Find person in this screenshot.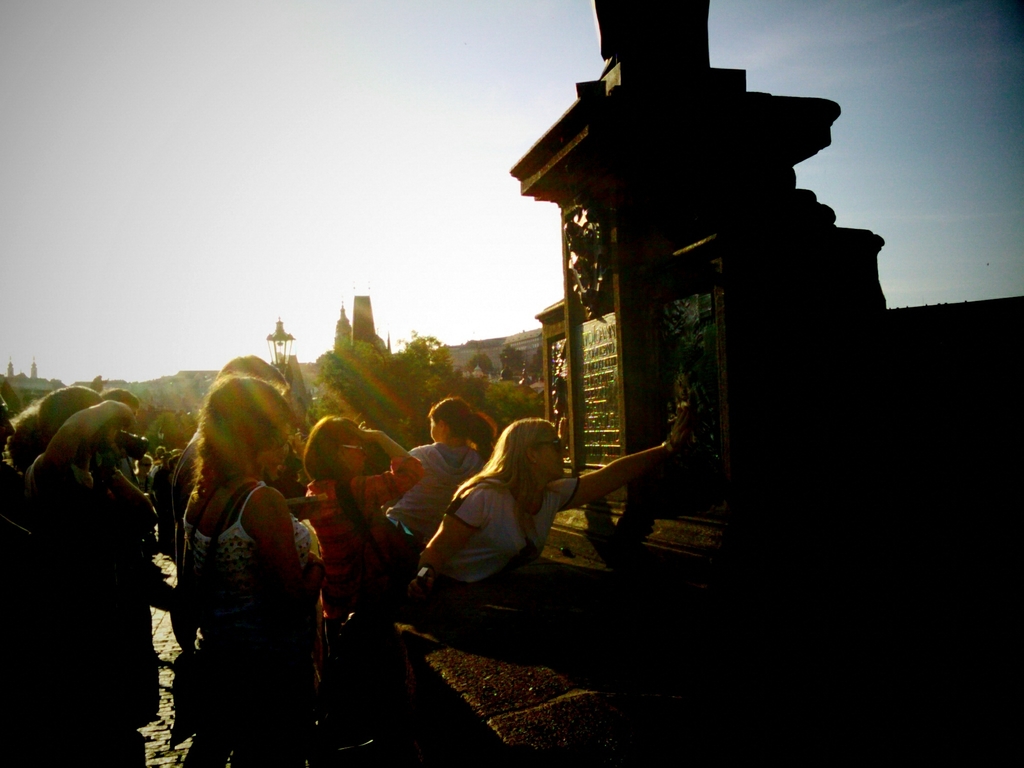
The bounding box for person is Rect(397, 396, 692, 616).
